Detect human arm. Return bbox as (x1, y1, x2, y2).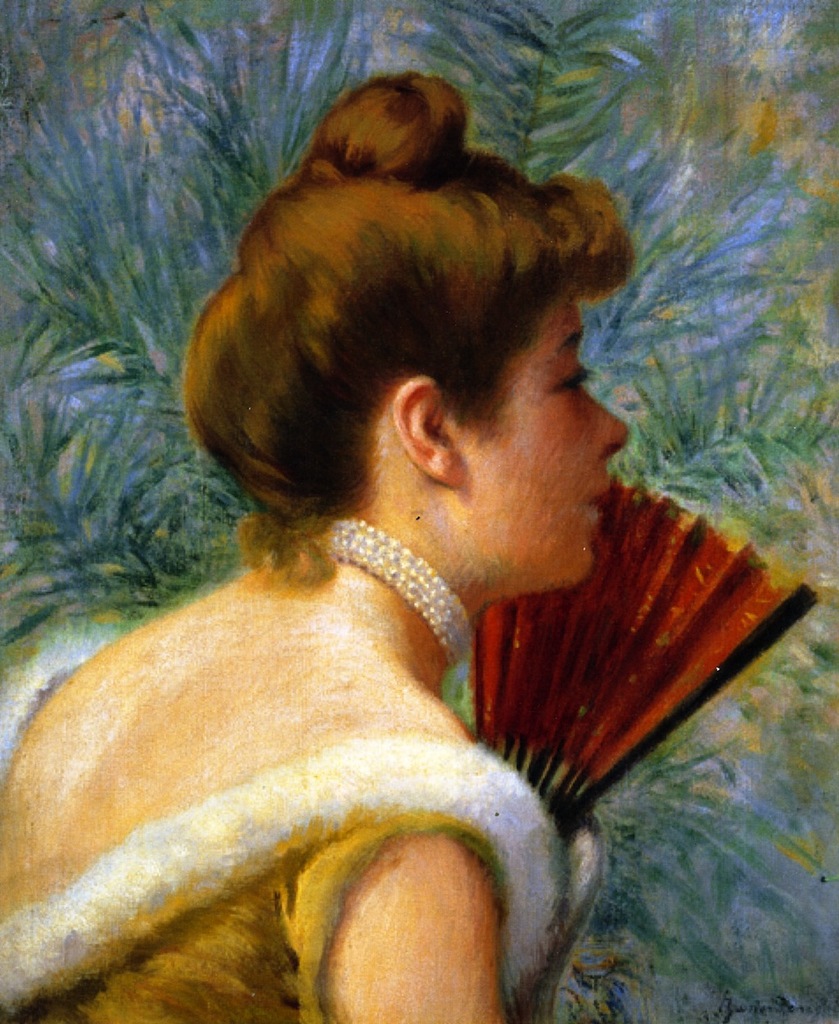
(0, 596, 99, 778).
